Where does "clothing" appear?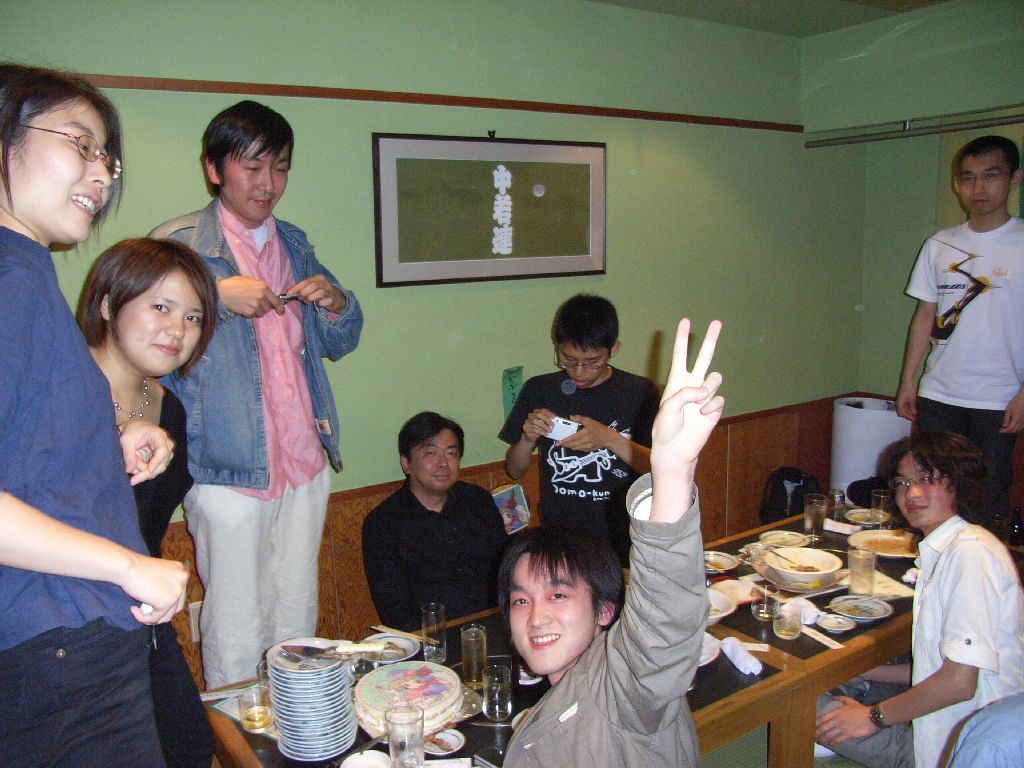
Appears at box=[128, 383, 217, 767].
